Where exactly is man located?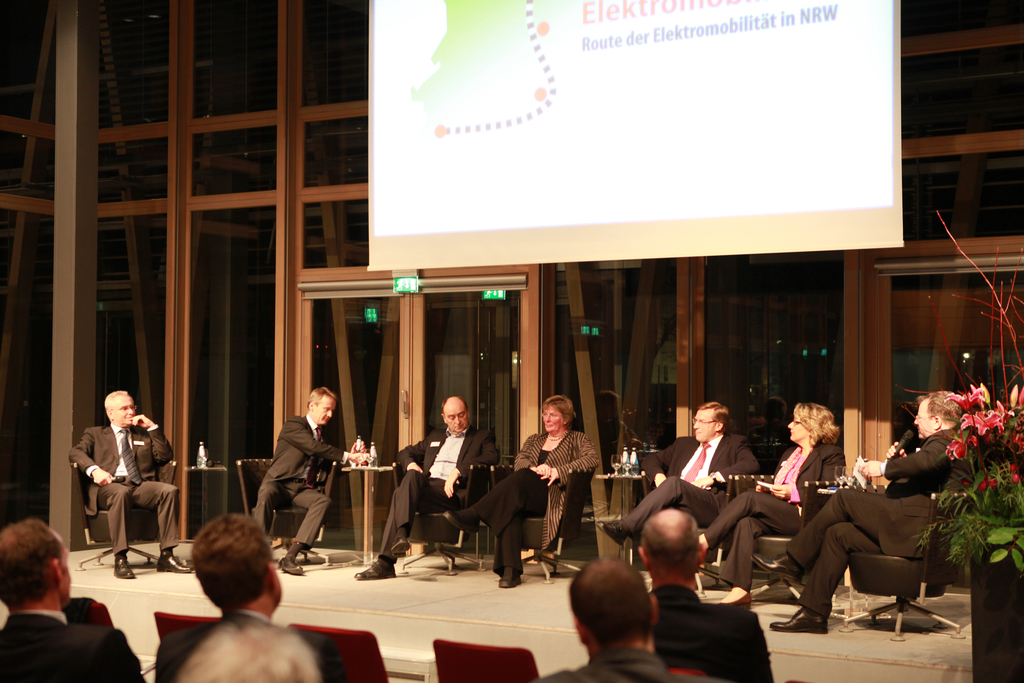
Its bounding box is {"x1": 353, "y1": 393, "x2": 501, "y2": 577}.
